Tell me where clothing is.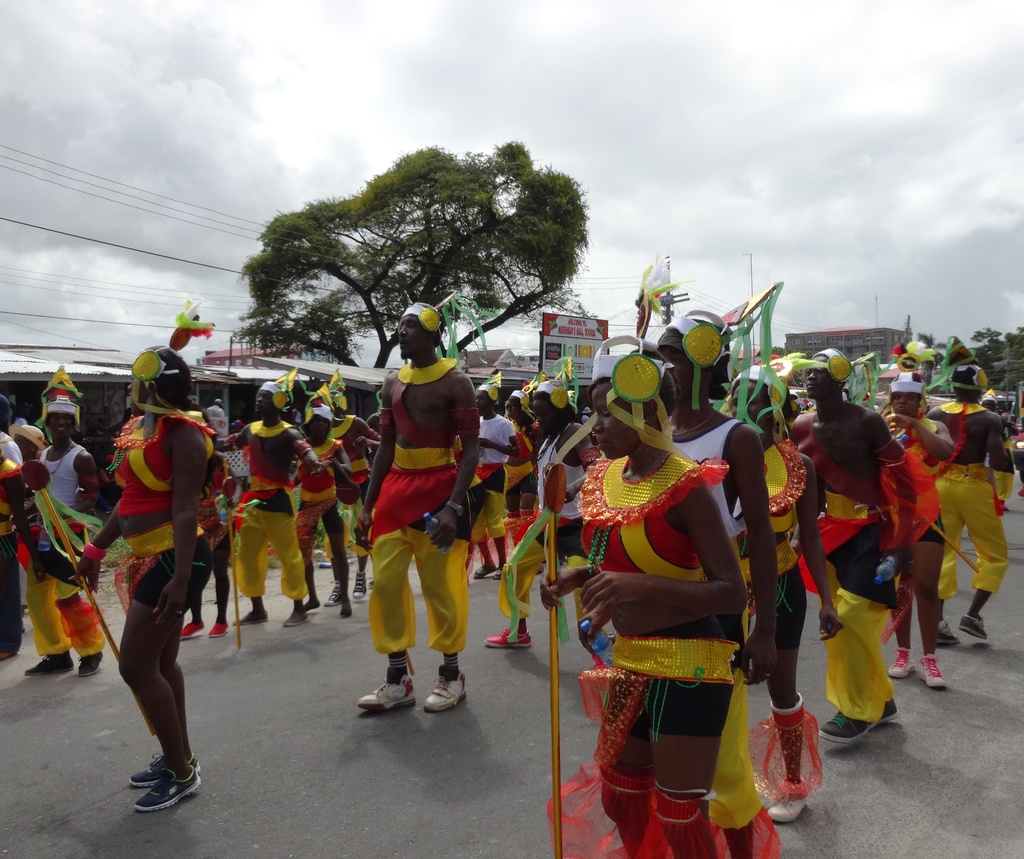
clothing is at 545:453:730:858.
